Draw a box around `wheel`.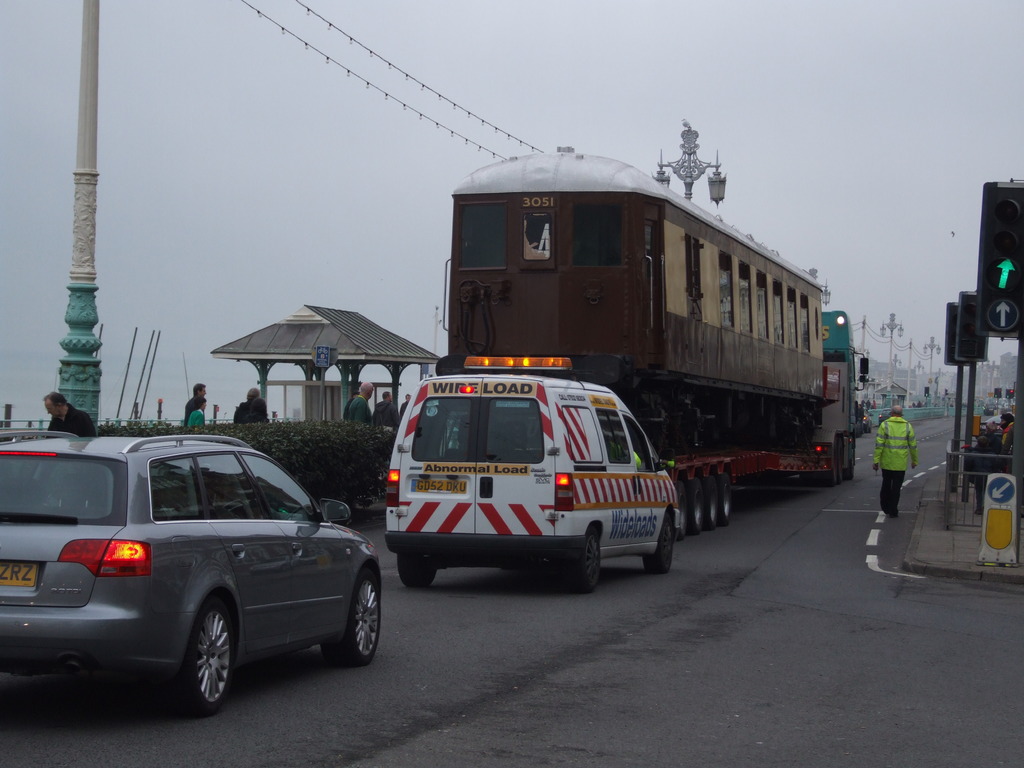
(690,479,705,533).
